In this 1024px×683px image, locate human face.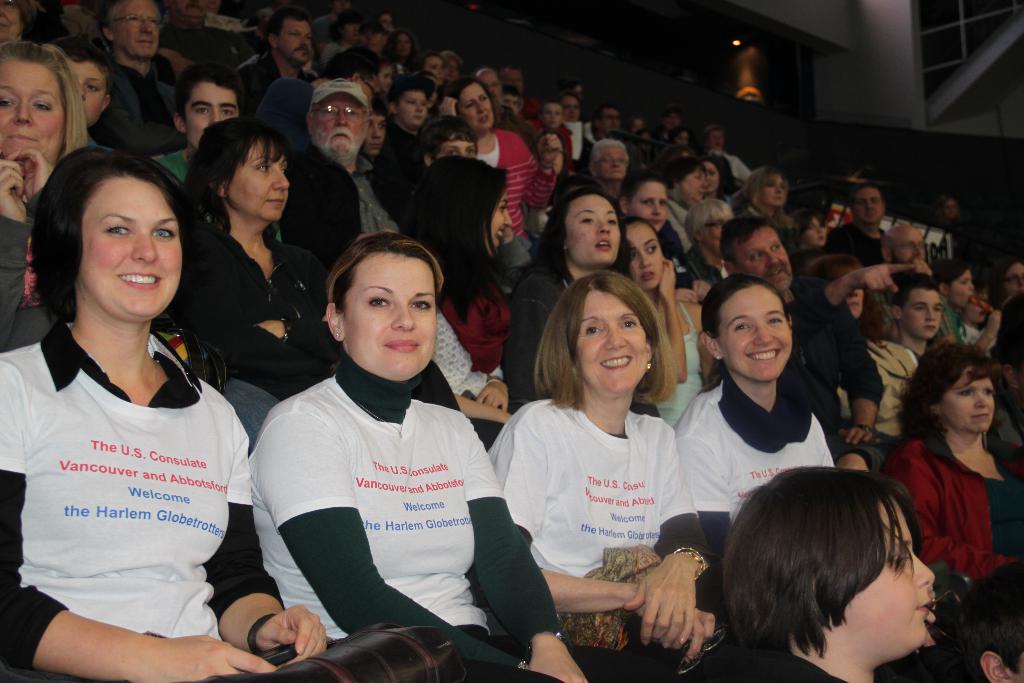
Bounding box: <region>907, 288, 941, 338</region>.
